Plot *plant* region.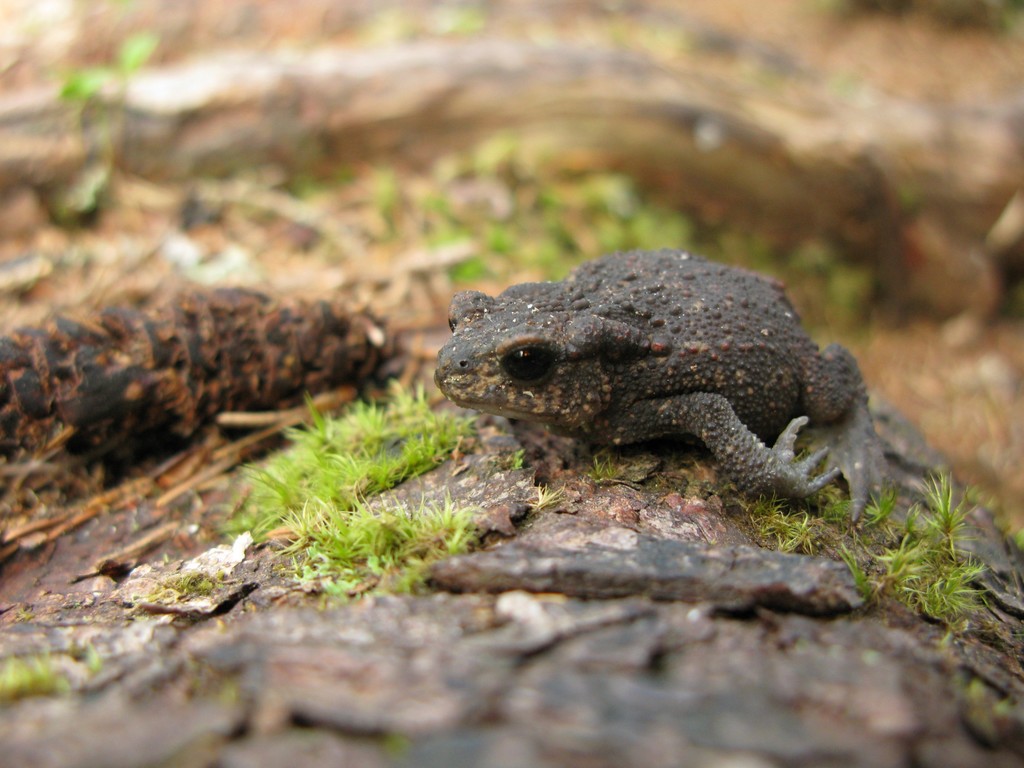
Plotted at crop(215, 372, 483, 612).
